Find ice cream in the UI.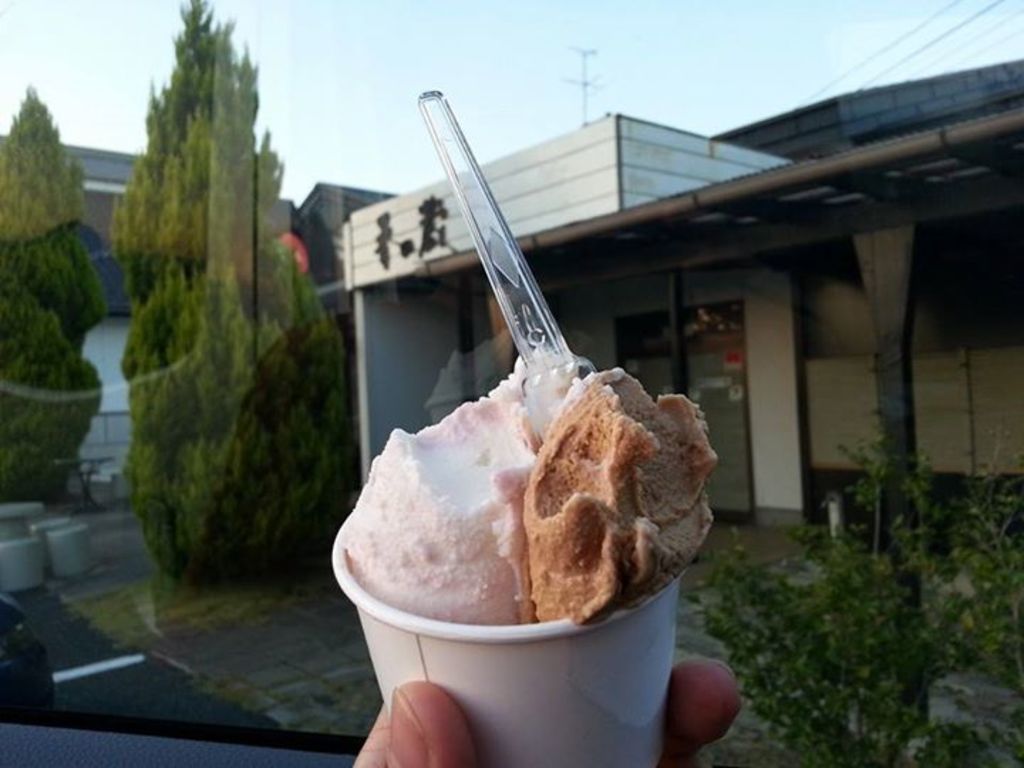
UI element at 346,353,714,620.
